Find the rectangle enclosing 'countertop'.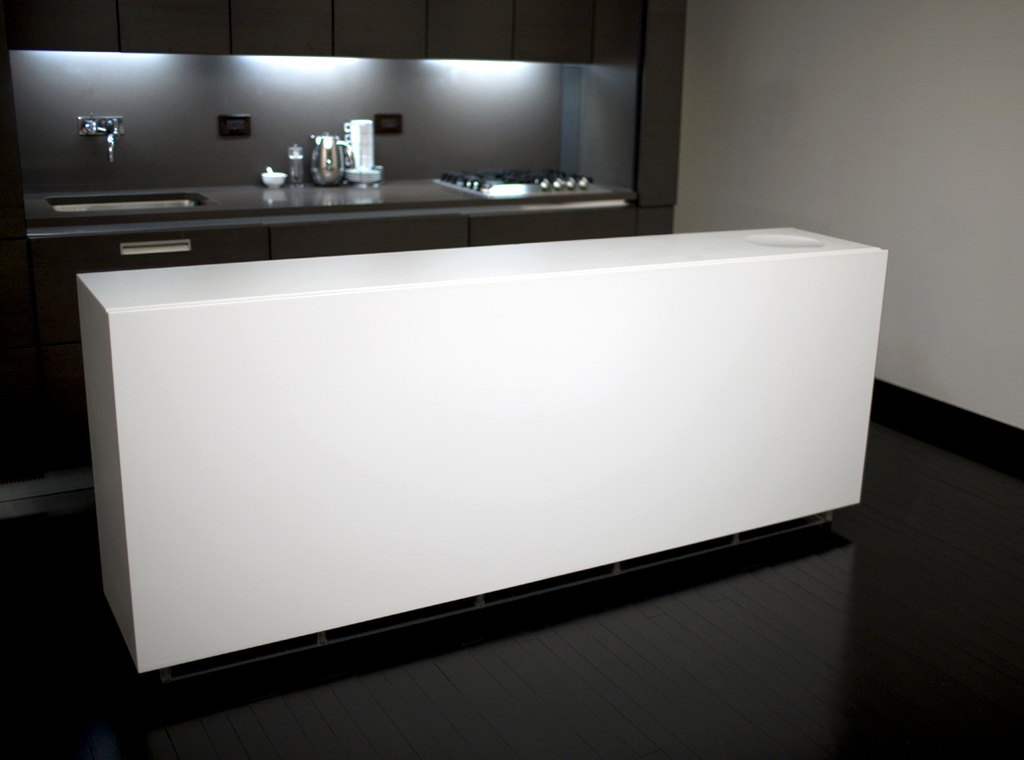
pyautogui.locateOnScreen(24, 172, 636, 460).
